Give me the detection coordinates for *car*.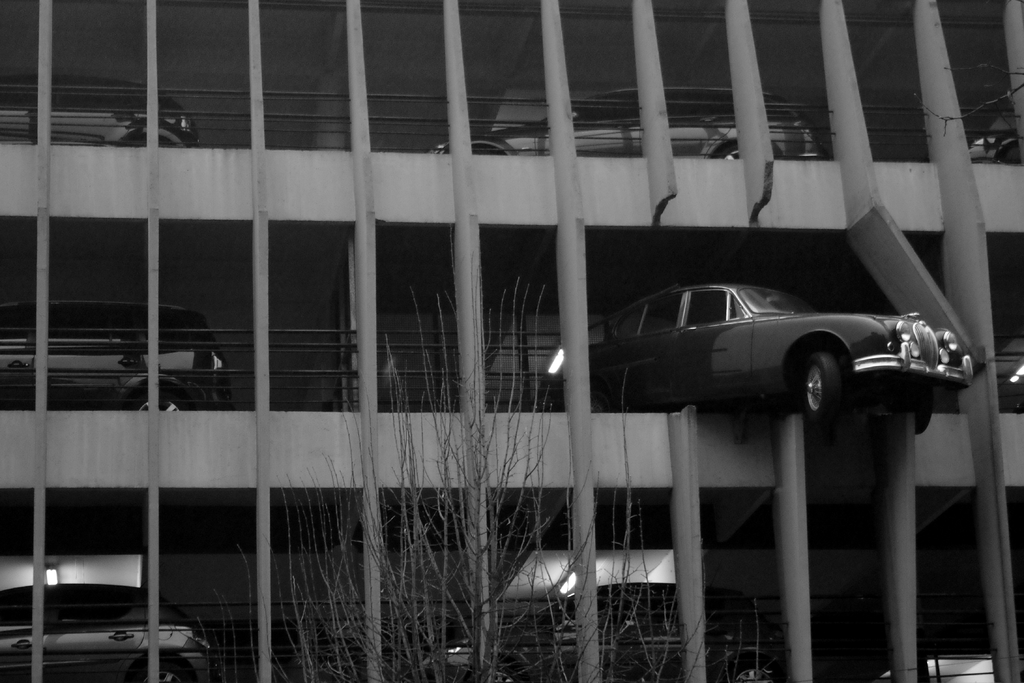
{"x1": 0, "y1": 580, "x2": 218, "y2": 682}.
